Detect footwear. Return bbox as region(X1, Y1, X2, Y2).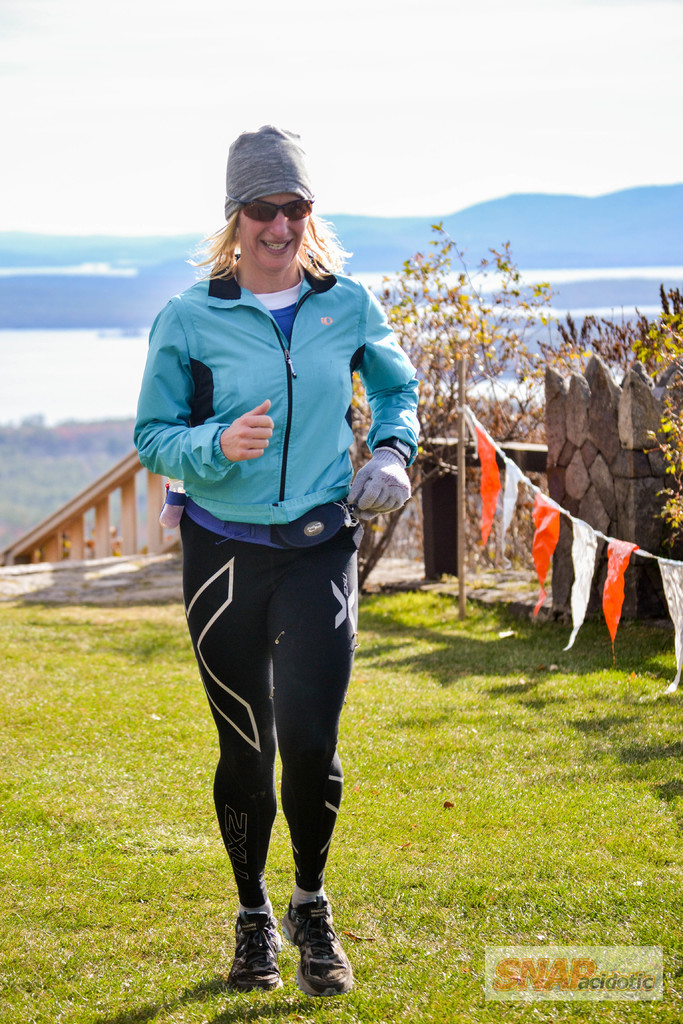
region(286, 889, 359, 1001).
